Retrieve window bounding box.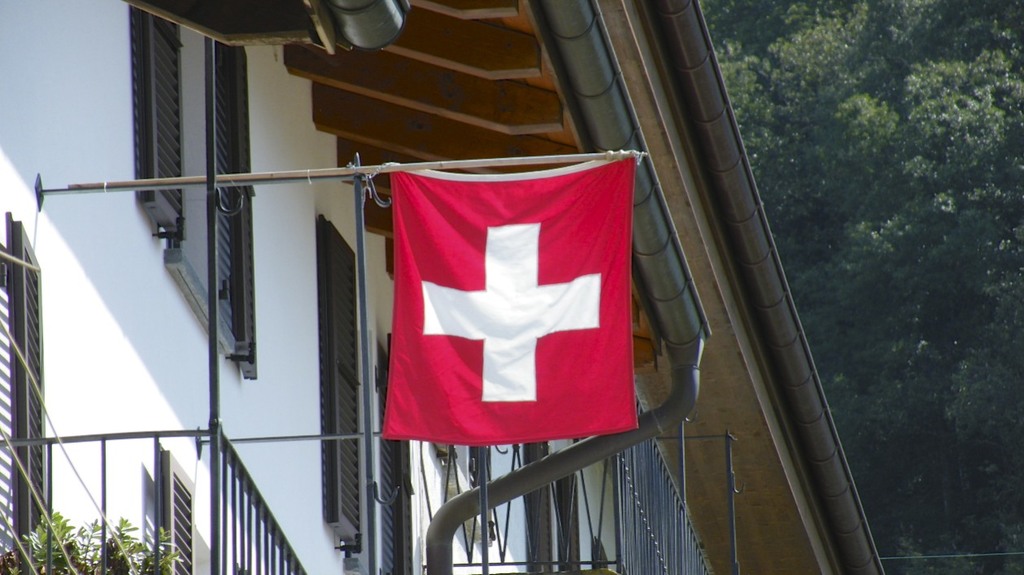
Bounding box: (x1=317, y1=216, x2=415, y2=574).
